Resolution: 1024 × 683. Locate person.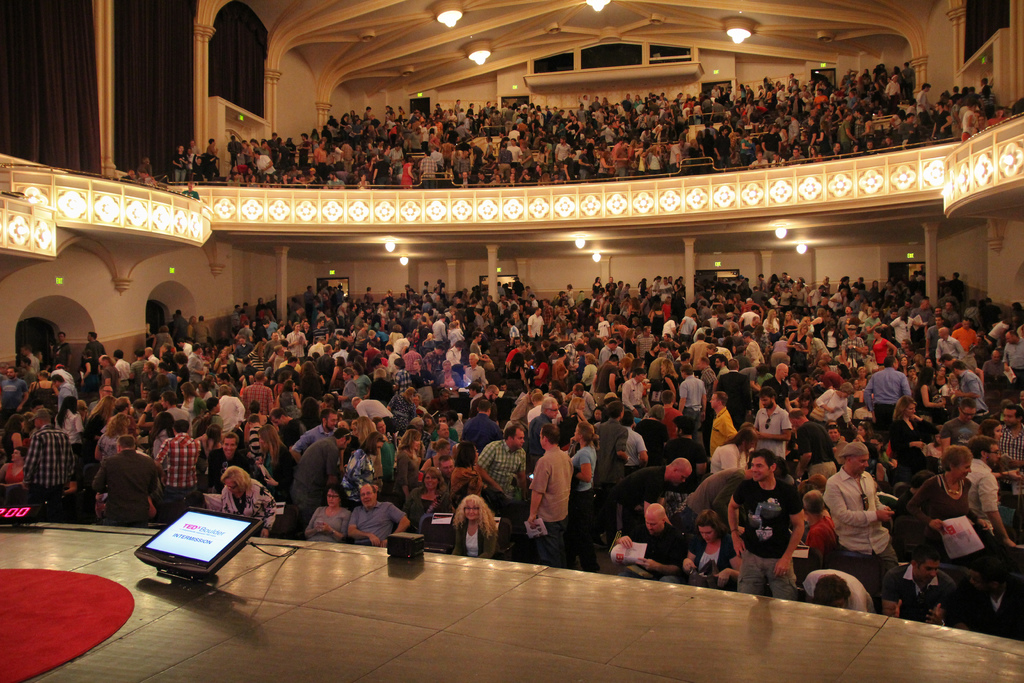
crop(817, 384, 854, 434).
